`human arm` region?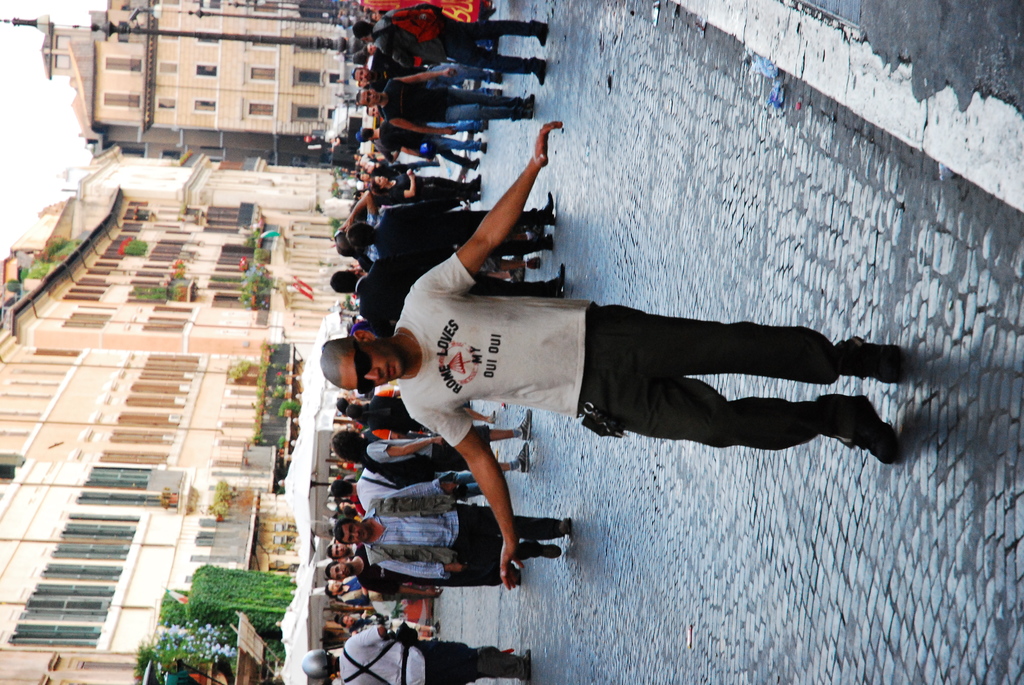
[401, 405, 529, 596]
